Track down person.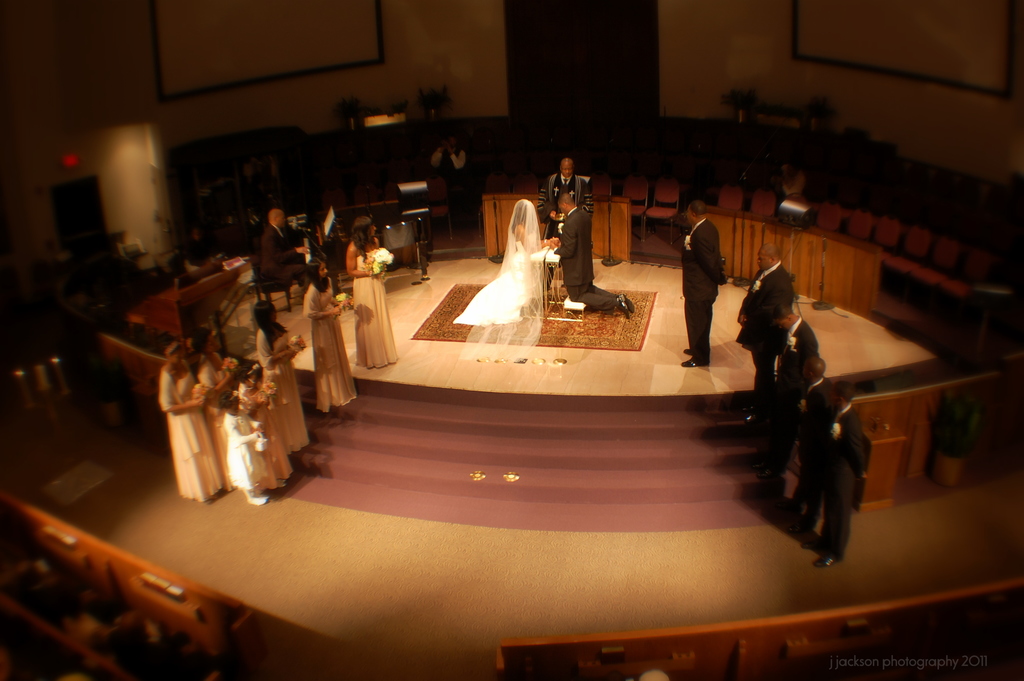
Tracked to rect(257, 212, 314, 286).
